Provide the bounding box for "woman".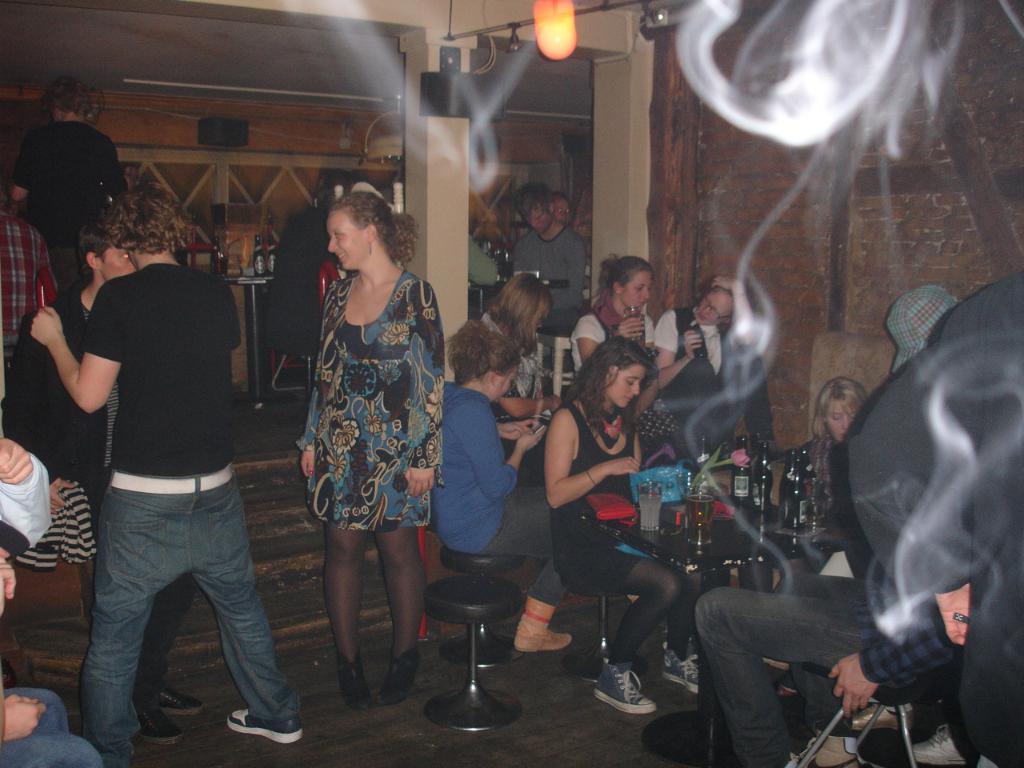
left=654, top=274, right=778, bottom=457.
